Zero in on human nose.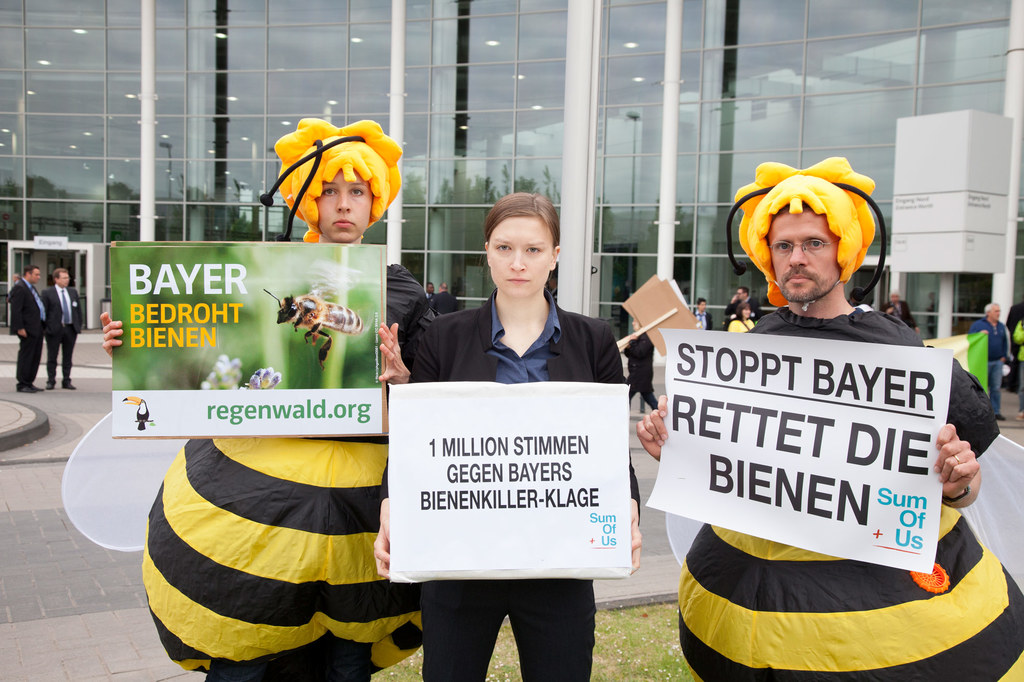
Zeroed in: [left=788, top=243, right=810, bottom=269].
